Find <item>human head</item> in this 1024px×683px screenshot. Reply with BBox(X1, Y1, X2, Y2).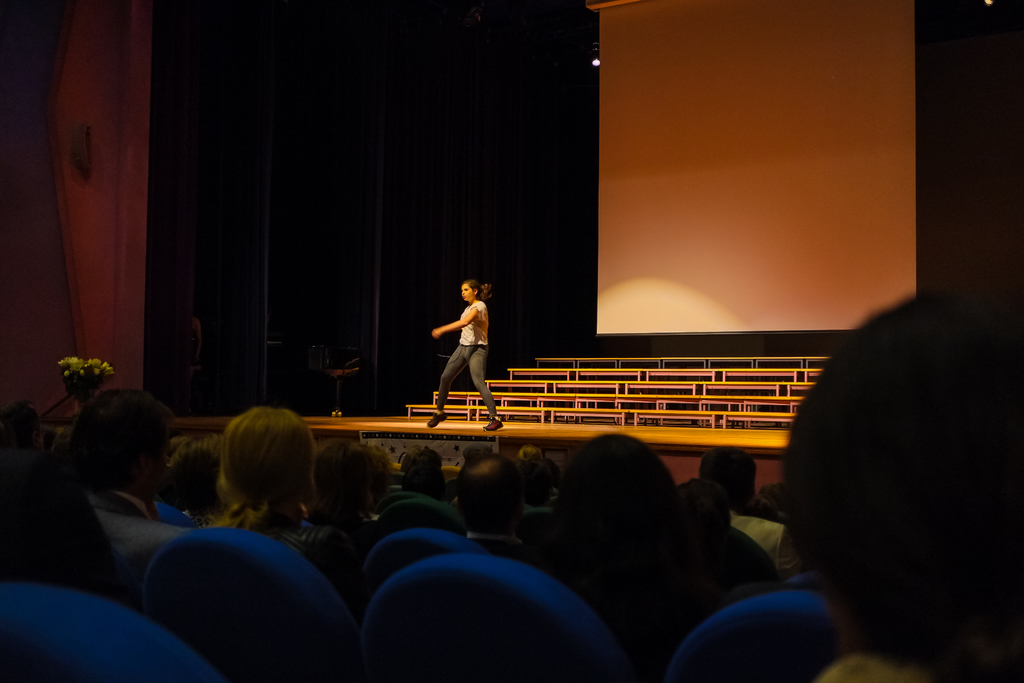
BBox(788, 278, 1023, 682).
